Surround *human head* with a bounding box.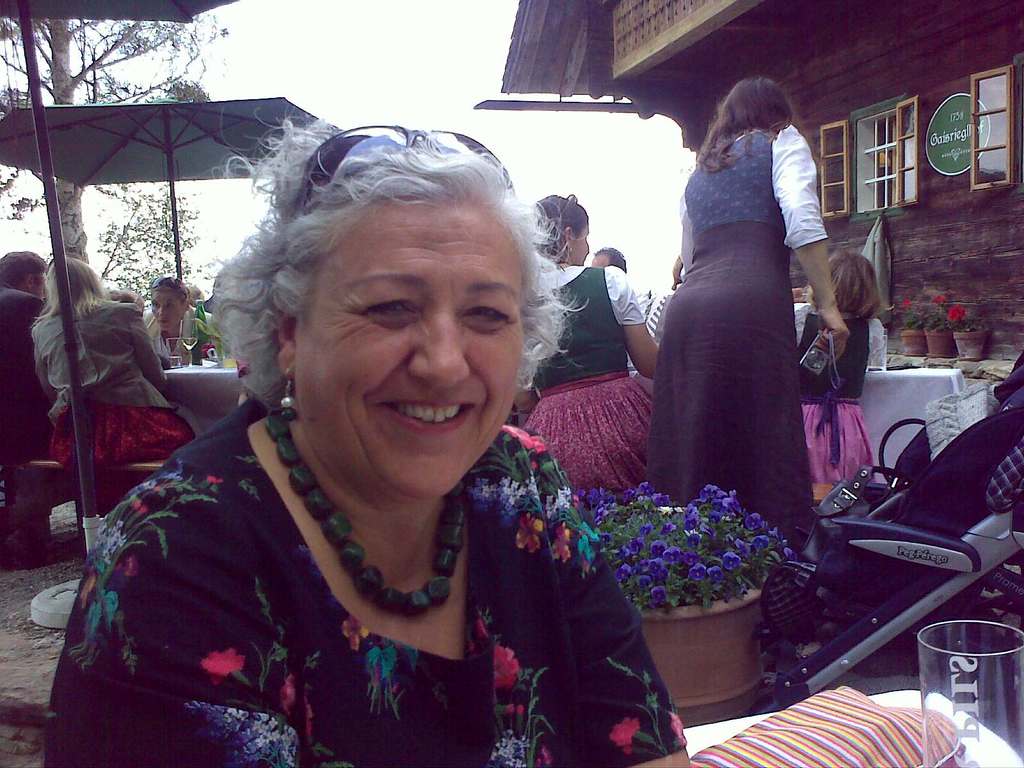
804 246 880 317.
